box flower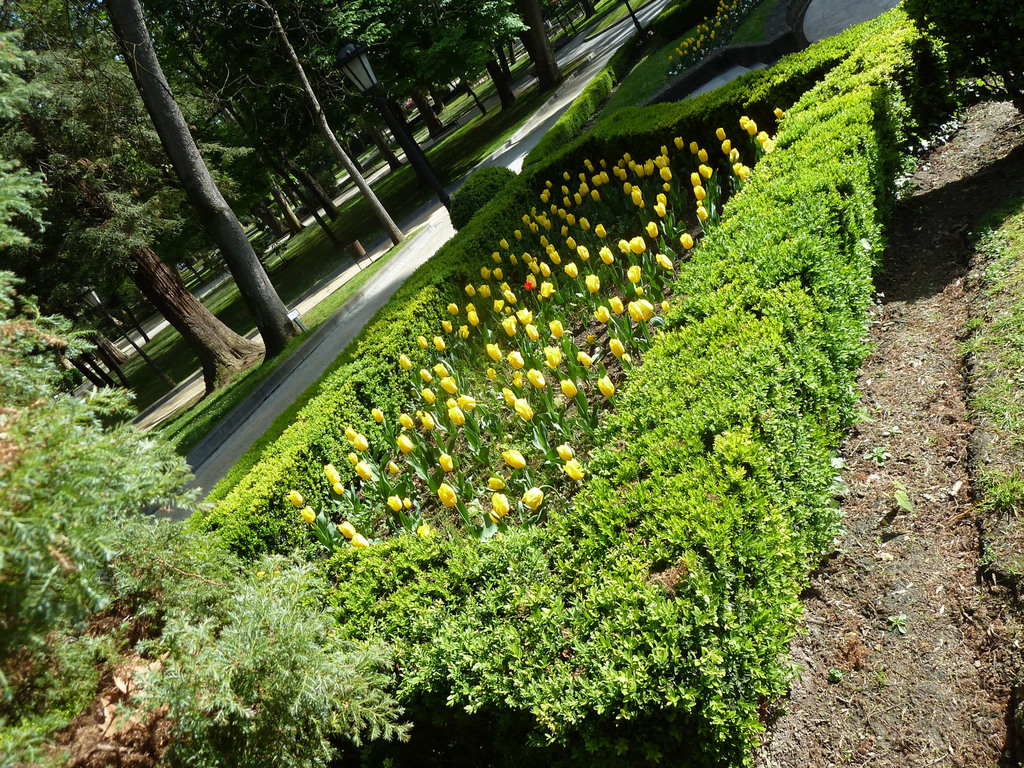
<box>686,139,697,154</box>
